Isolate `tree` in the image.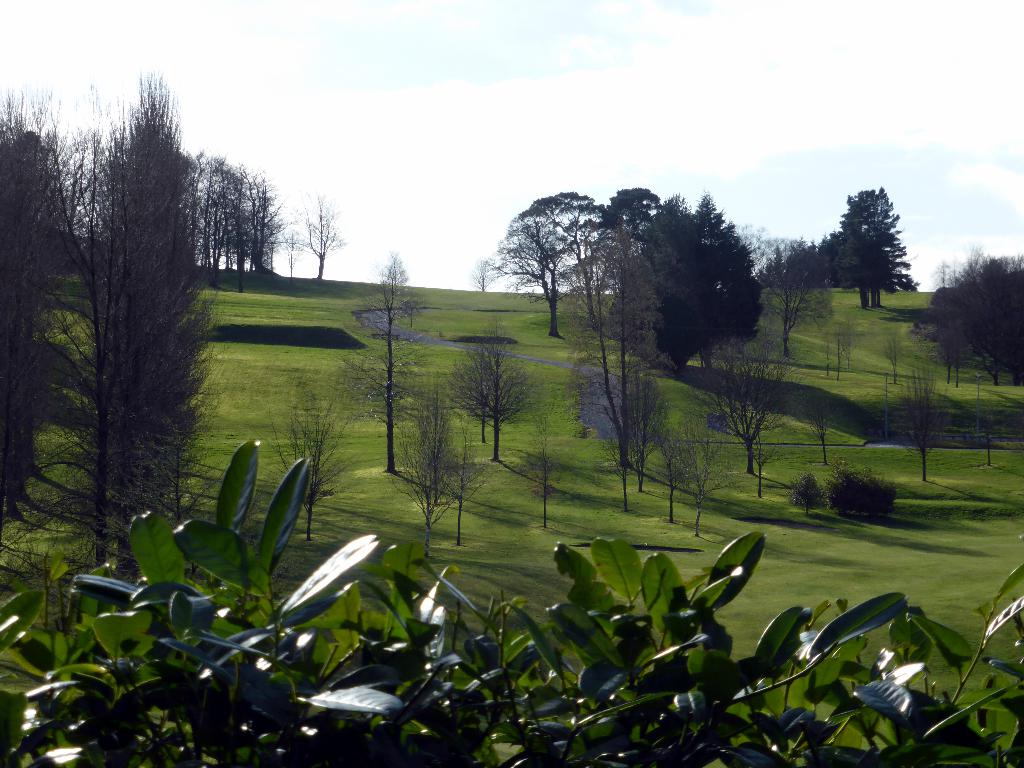
Isolated region: locate(829, 181, 919, 304).
